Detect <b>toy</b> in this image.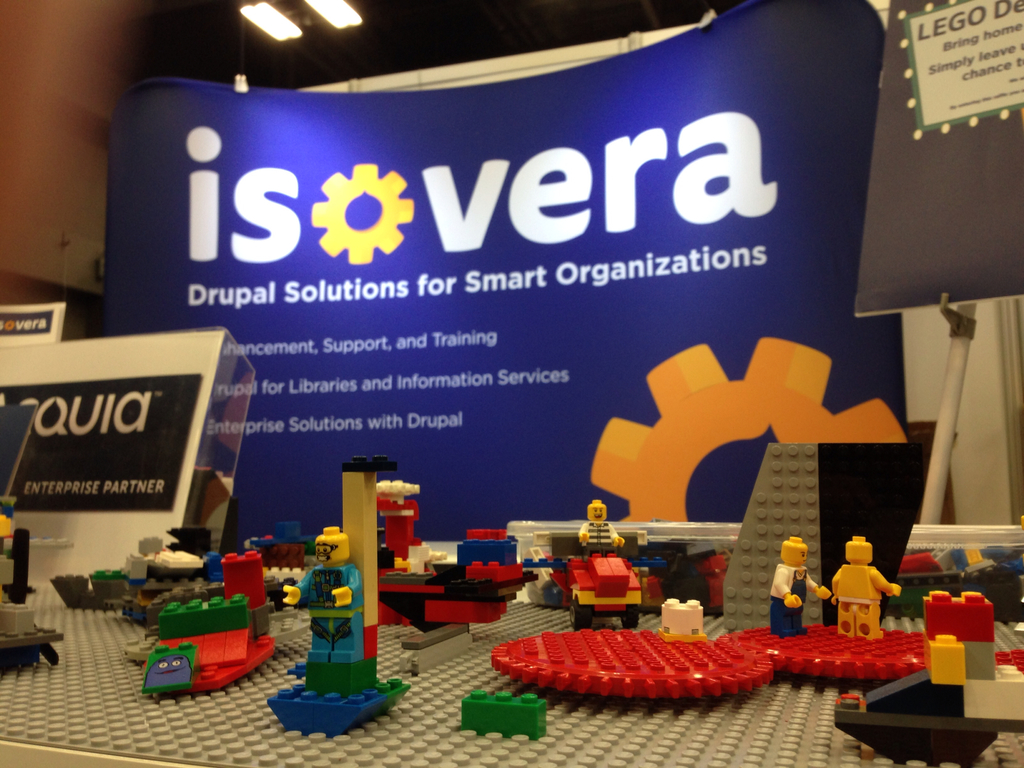
Detection: bbox=[280, 527, 378, 706].
